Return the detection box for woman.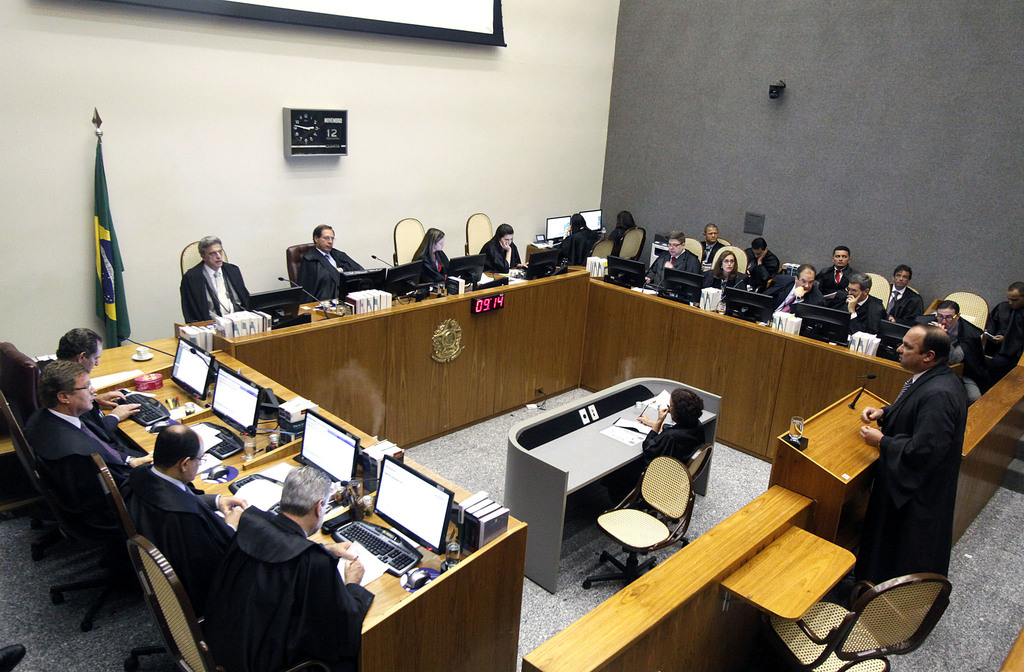
crop(479, 220, 530, 276).
